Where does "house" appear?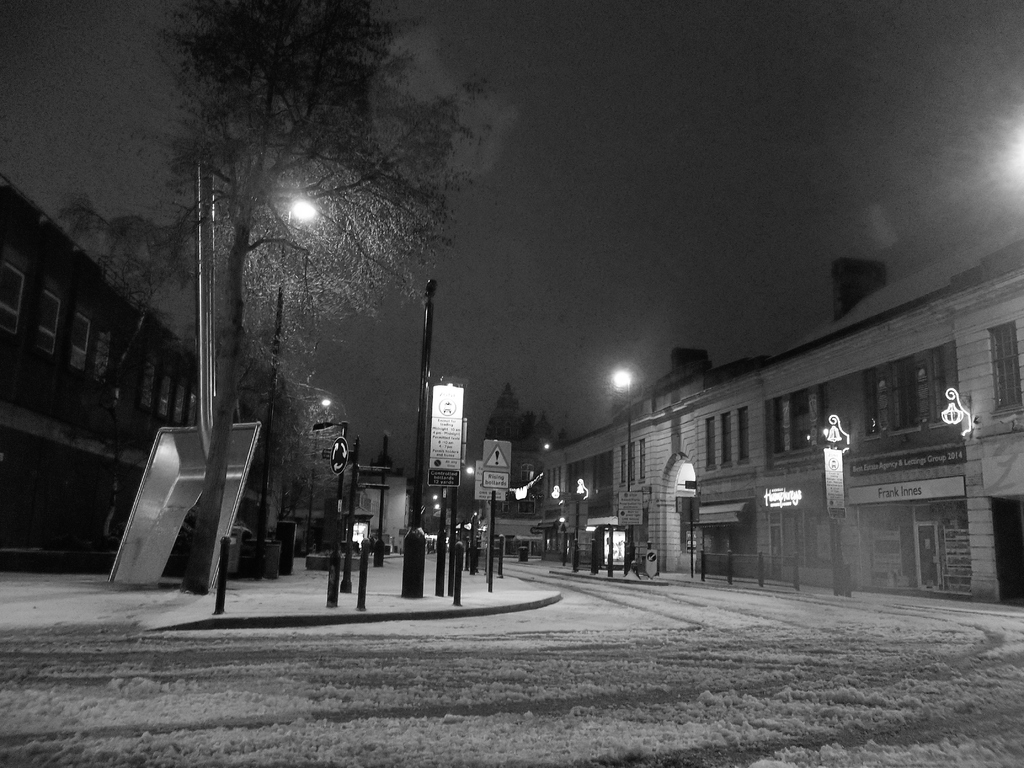
Appears at {"left": 897, "top": 271, "right": 969, "bottom": 605}.
